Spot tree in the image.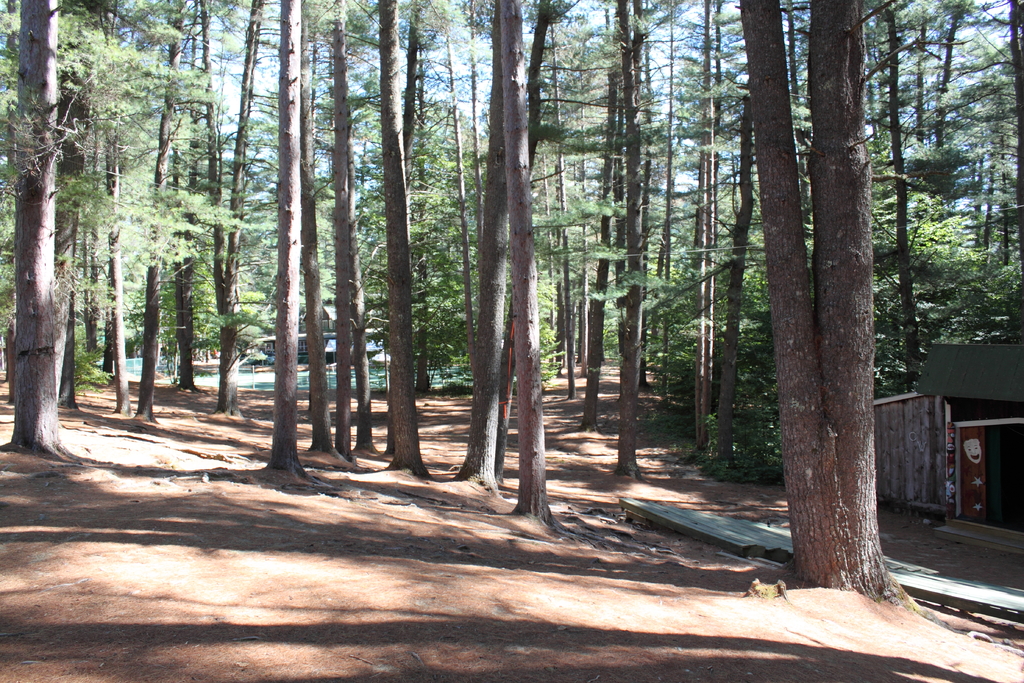
tree found at region(307, 0, 486, 485).
